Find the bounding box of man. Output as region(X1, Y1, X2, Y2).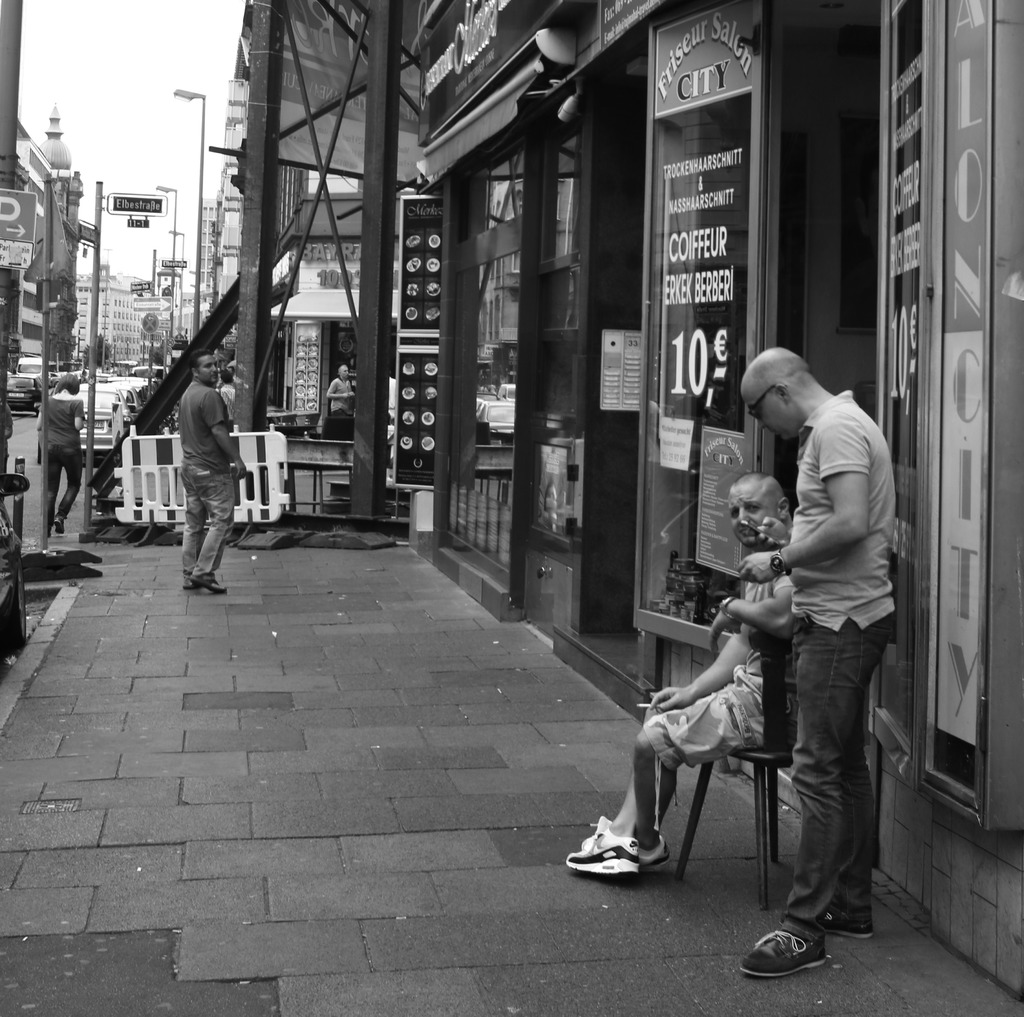
region(742, 332, 907, 964).
